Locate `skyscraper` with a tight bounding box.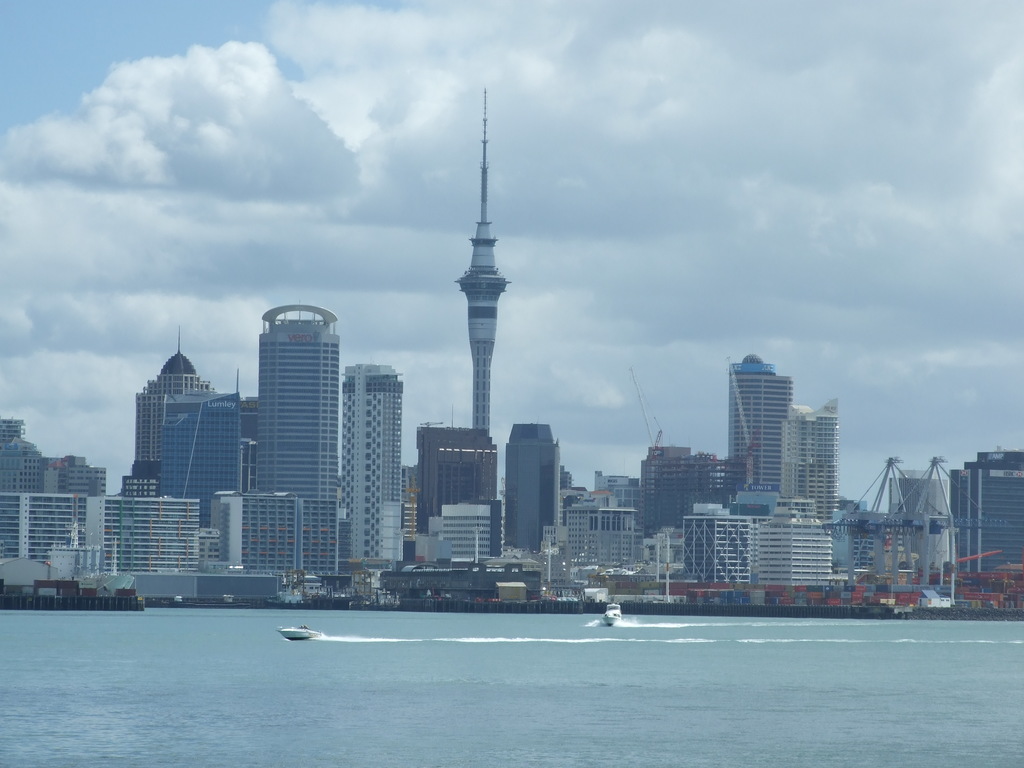
(left=161, top=385, right=241, bottom=547).
